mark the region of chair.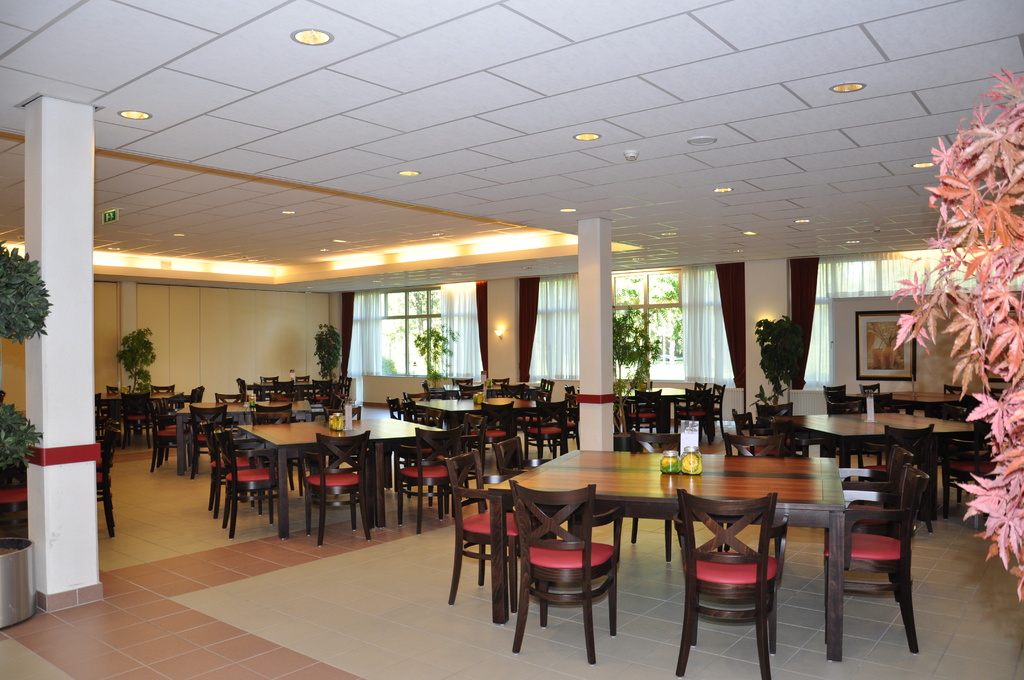
Region: [426, 417, 488, 517].
